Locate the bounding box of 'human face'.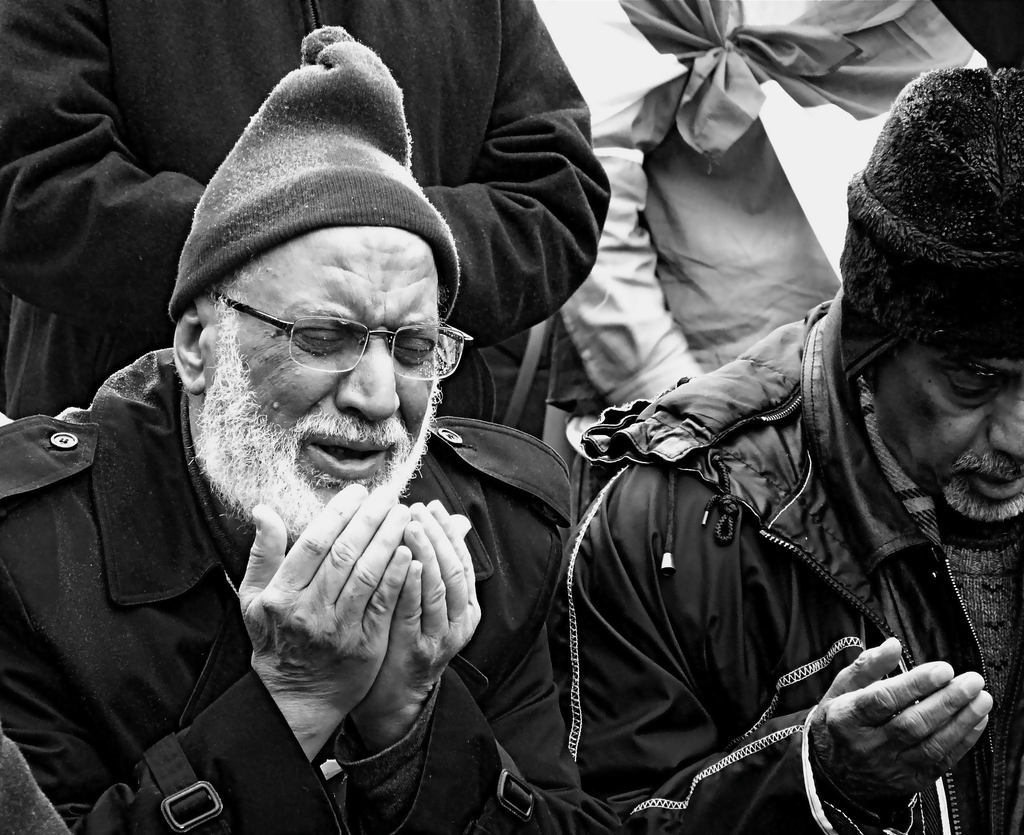
Bounding box: select_region(215, 227, 434, 497).
